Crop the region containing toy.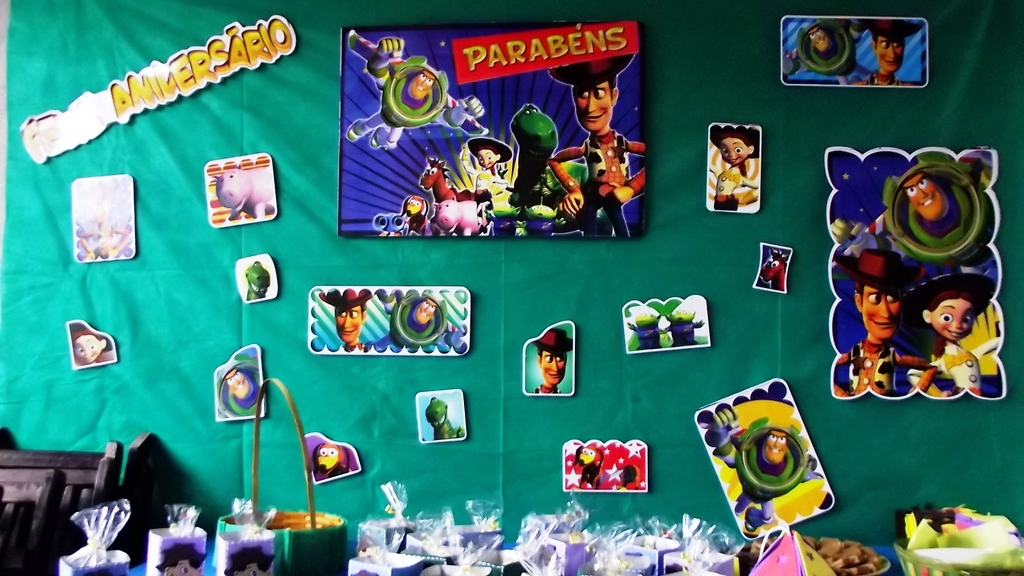
Crop region: [569,444,607,490].
